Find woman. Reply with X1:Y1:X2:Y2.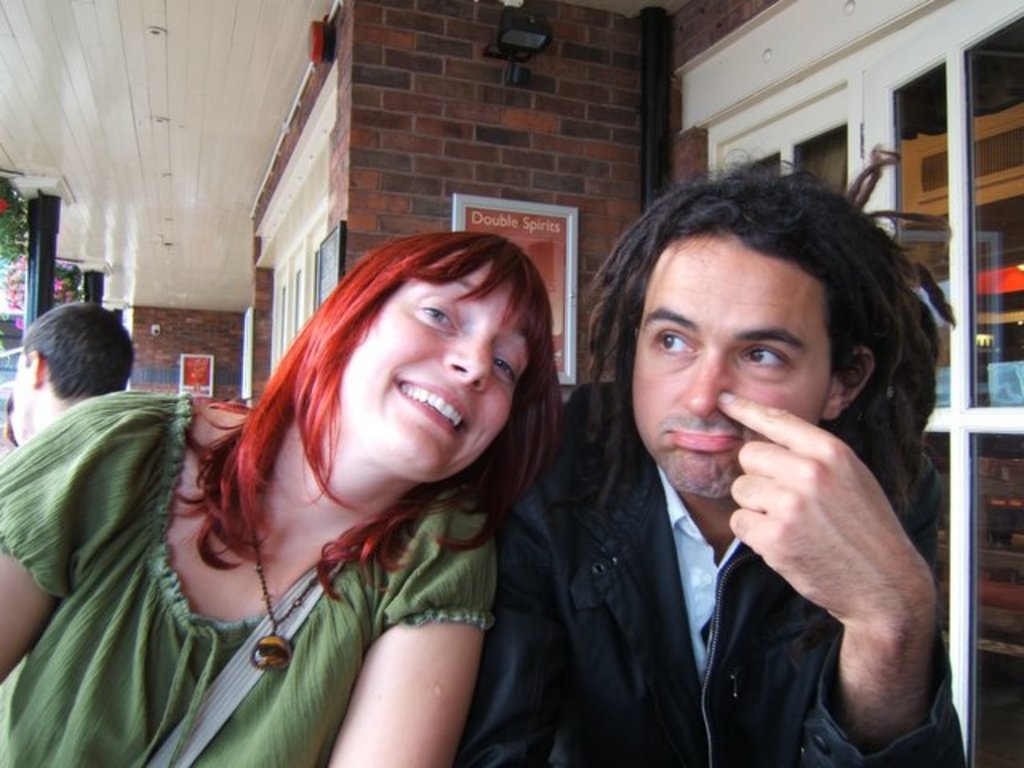
58:221:638:765.
